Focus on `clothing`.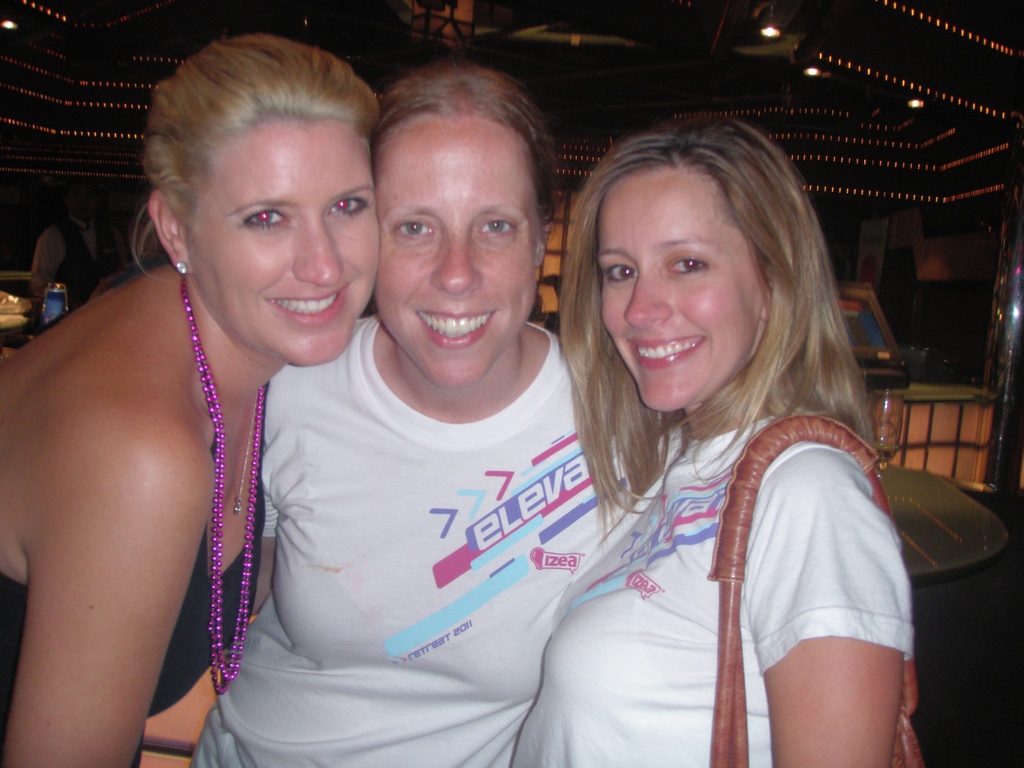
Focused at bbox(571, 343, 948, 737).
